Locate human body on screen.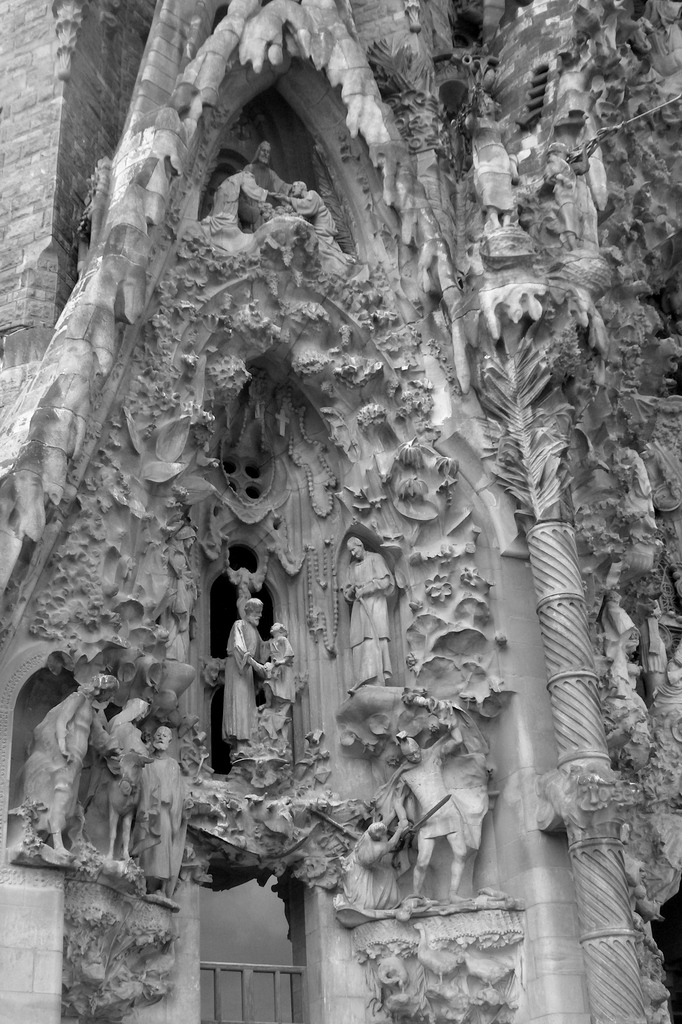
On screen at [left=45, top=687, right=129, bottom=859].
